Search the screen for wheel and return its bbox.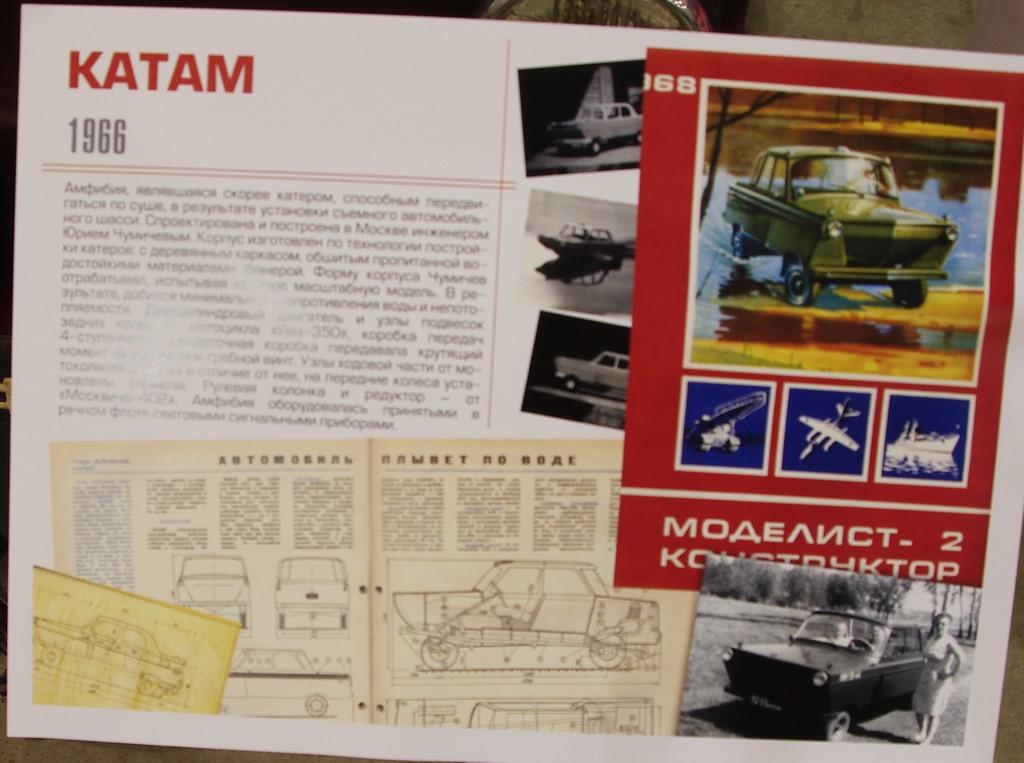
Found: (892, 277, 928, 307).
